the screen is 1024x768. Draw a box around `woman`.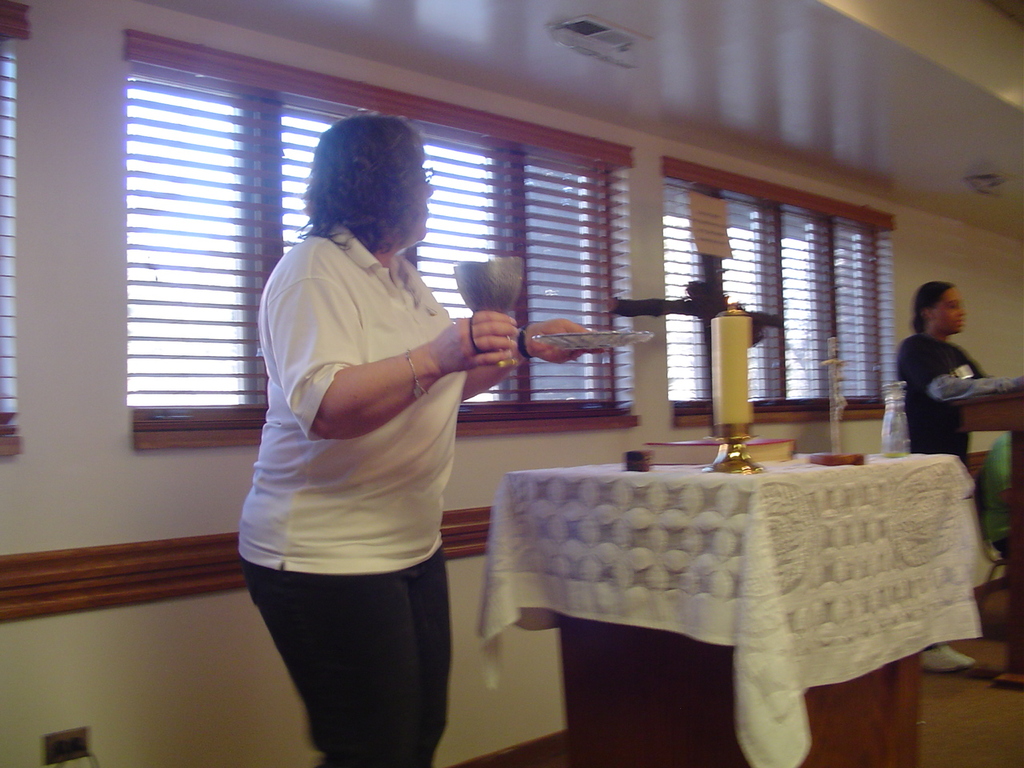
888/278/1021/678.
